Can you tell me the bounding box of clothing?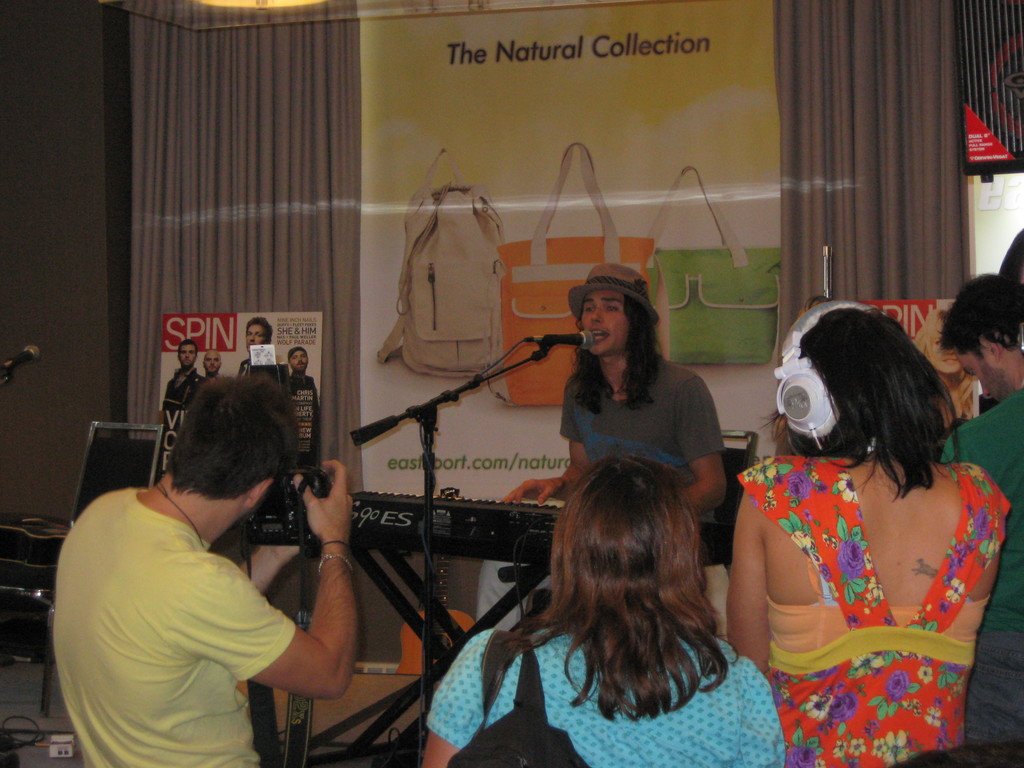
741/424/993/739.
